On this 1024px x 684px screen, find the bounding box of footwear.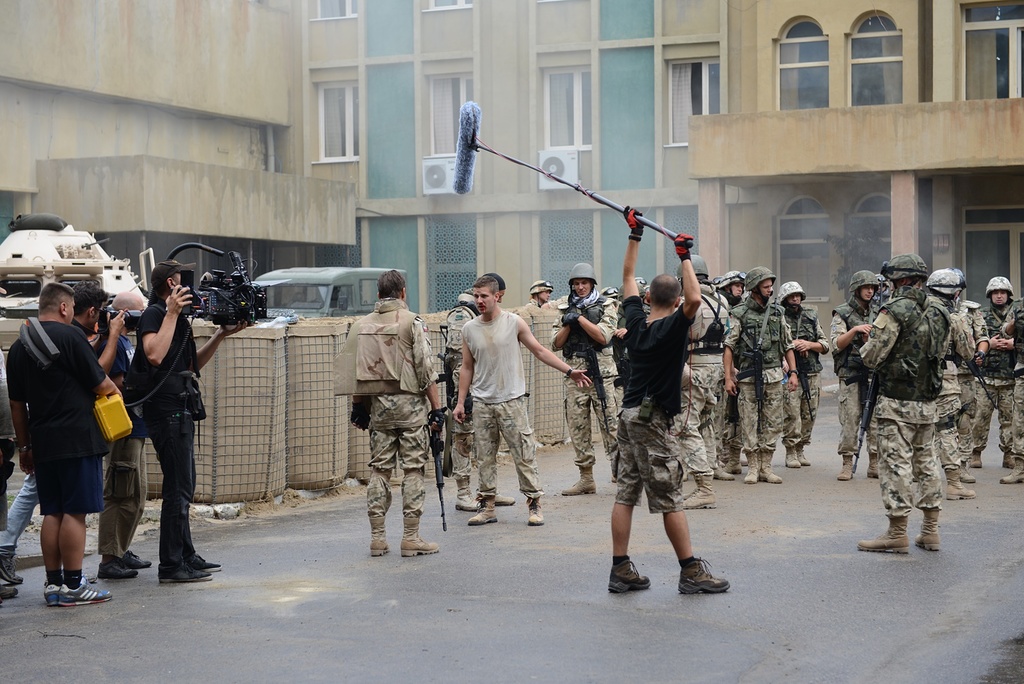
Bounding box: [x1=0, y1=578, x2=17, y2=599].
